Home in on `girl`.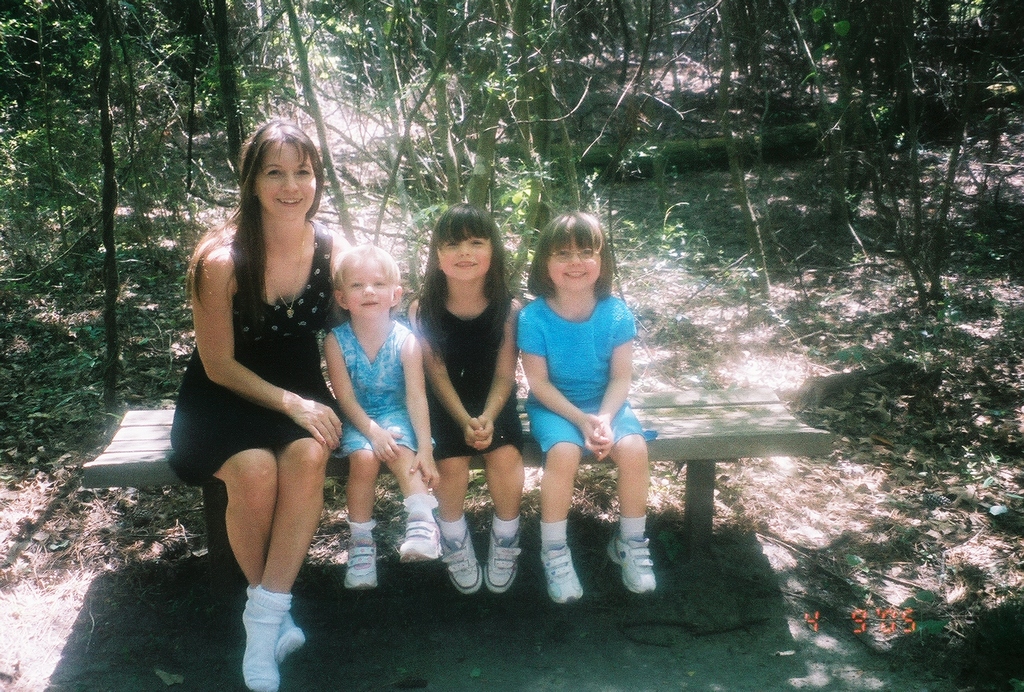
Homed in at bbox(511, 215, 655, 604).
